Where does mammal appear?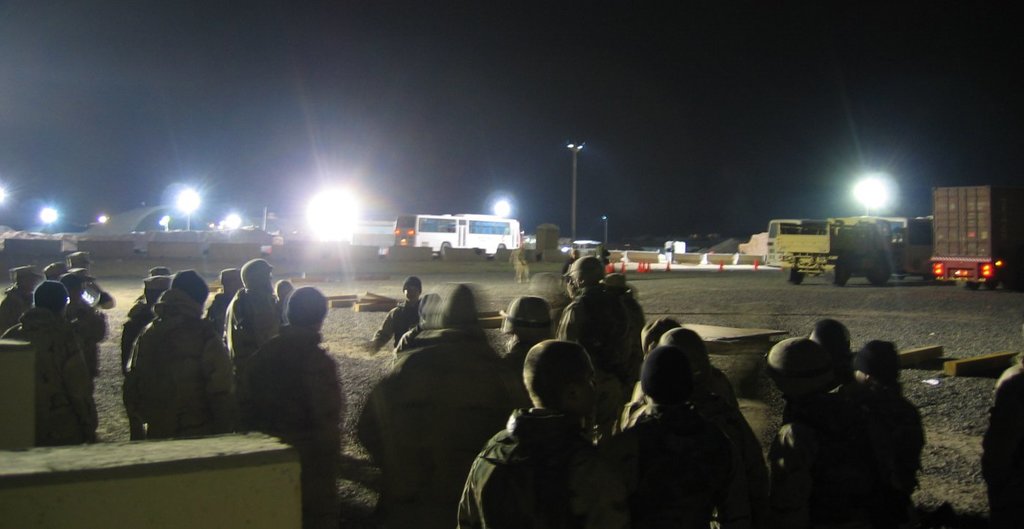
Appears at [x1=56, y1=265, x2=105, y2=389].
